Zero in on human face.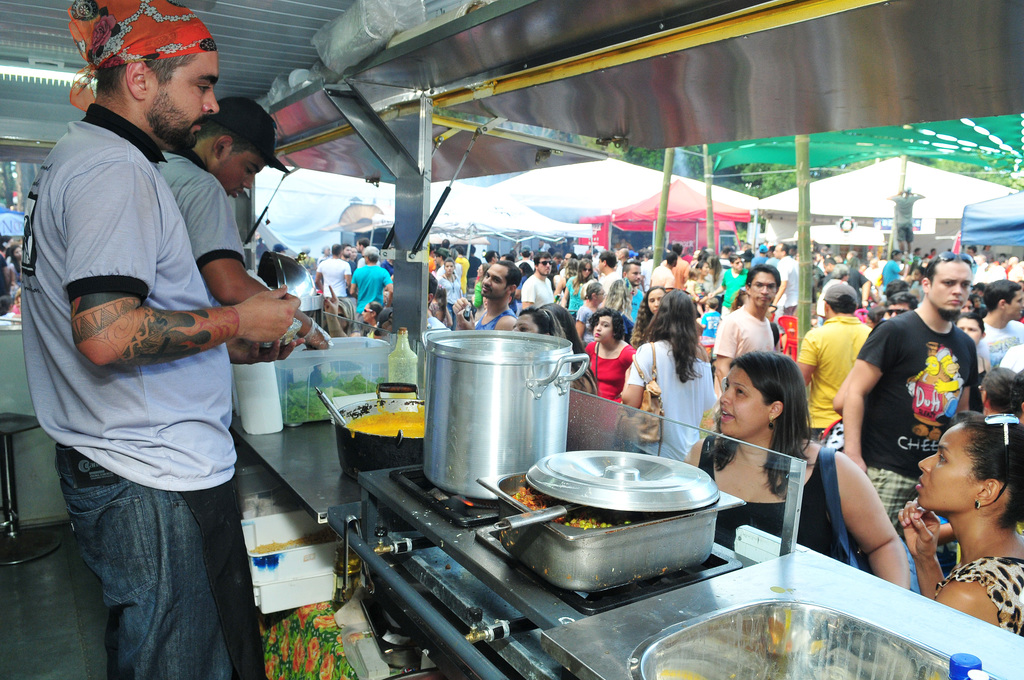
Zeroed in: rect(538, 259, 550, 276).
